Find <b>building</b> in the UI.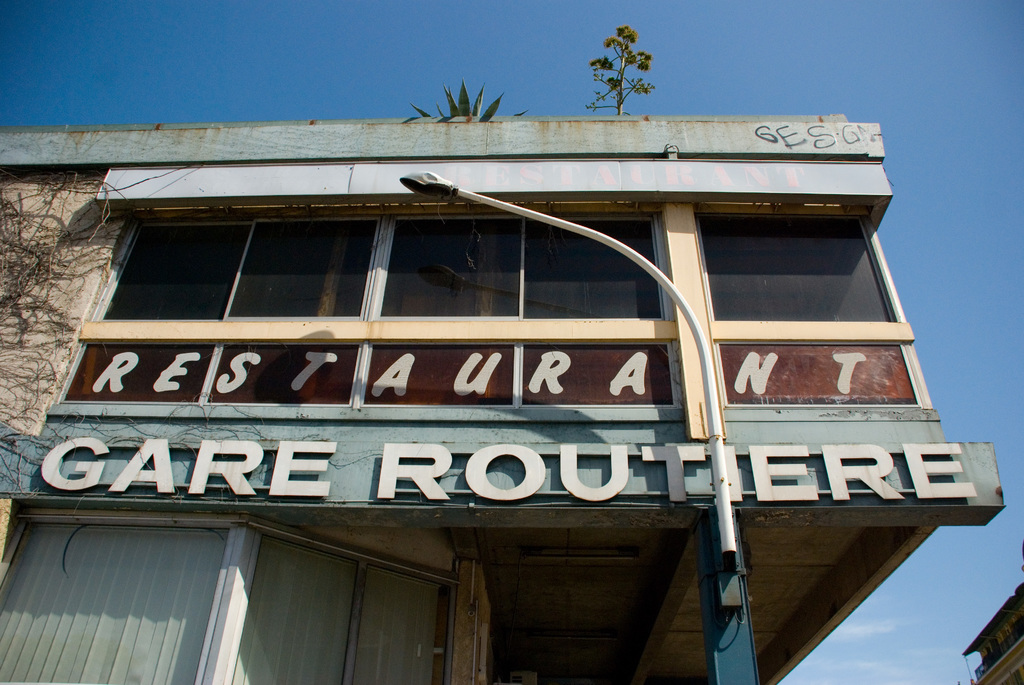
UI element at [0,110,1005,684].
